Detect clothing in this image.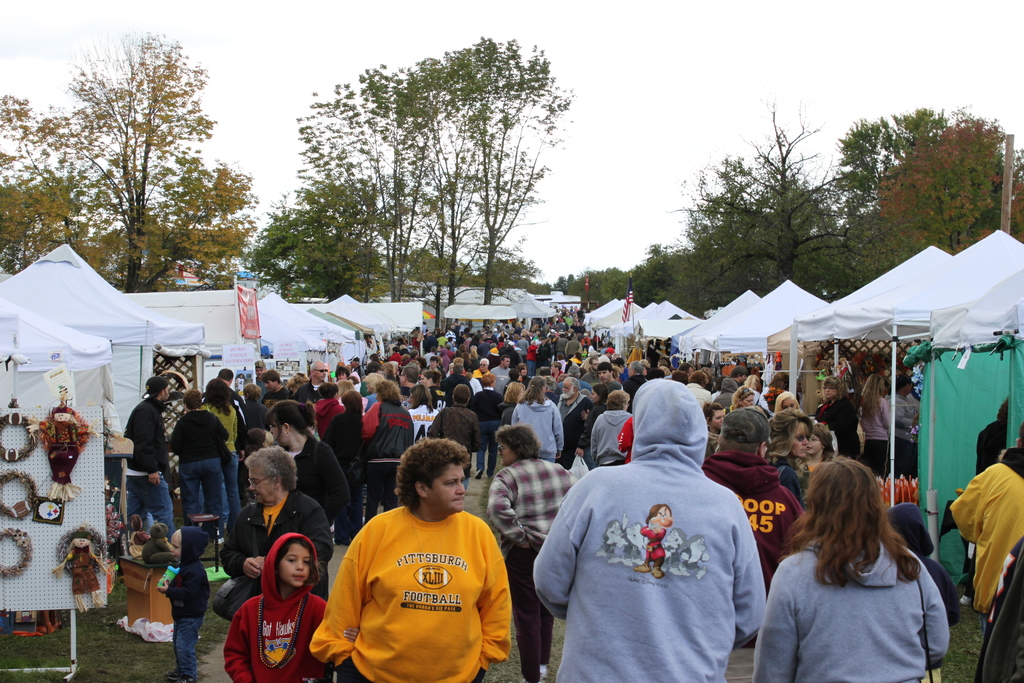
Detection: pyautogui.locateOnScreen(225, 488, 328, 575).
